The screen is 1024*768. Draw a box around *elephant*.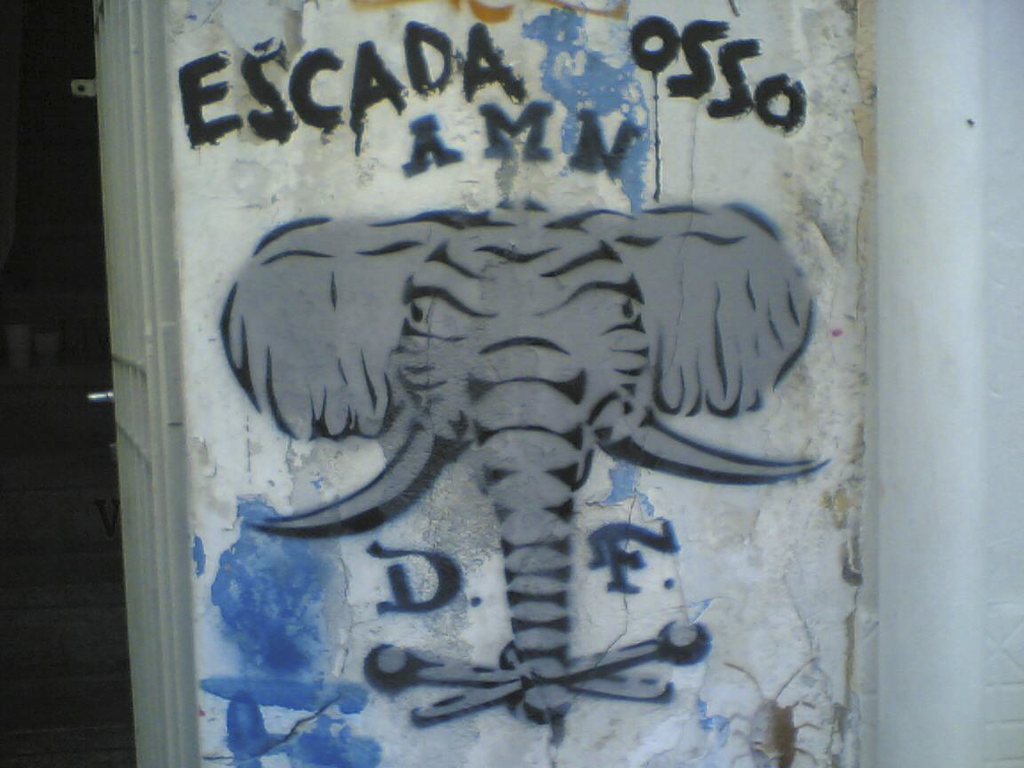
<box>214,199,813,725</box>.
